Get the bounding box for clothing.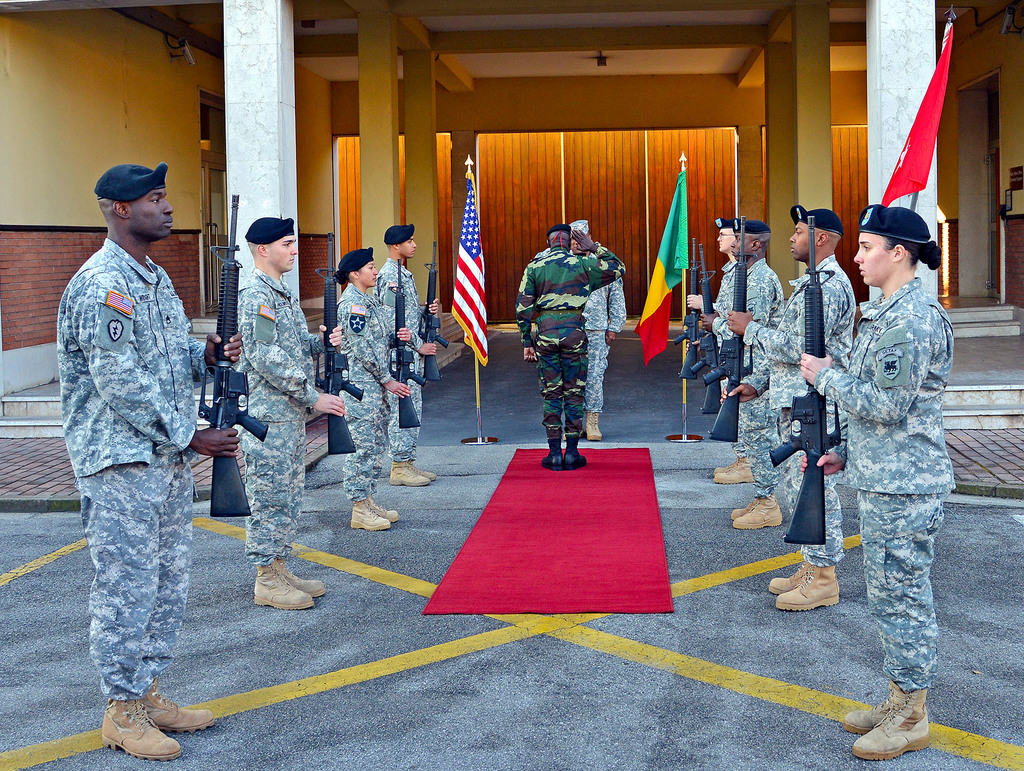
Rect(371, 258, 427, 462).
